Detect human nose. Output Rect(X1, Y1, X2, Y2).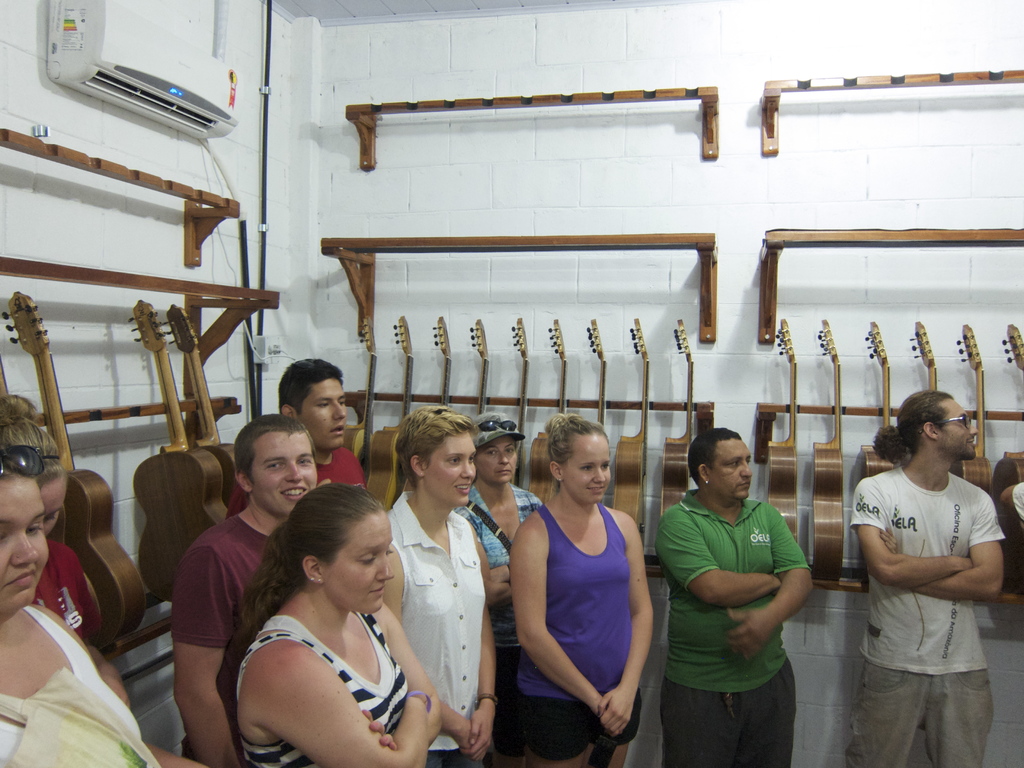
Rect(593, 467, 604, 485).
